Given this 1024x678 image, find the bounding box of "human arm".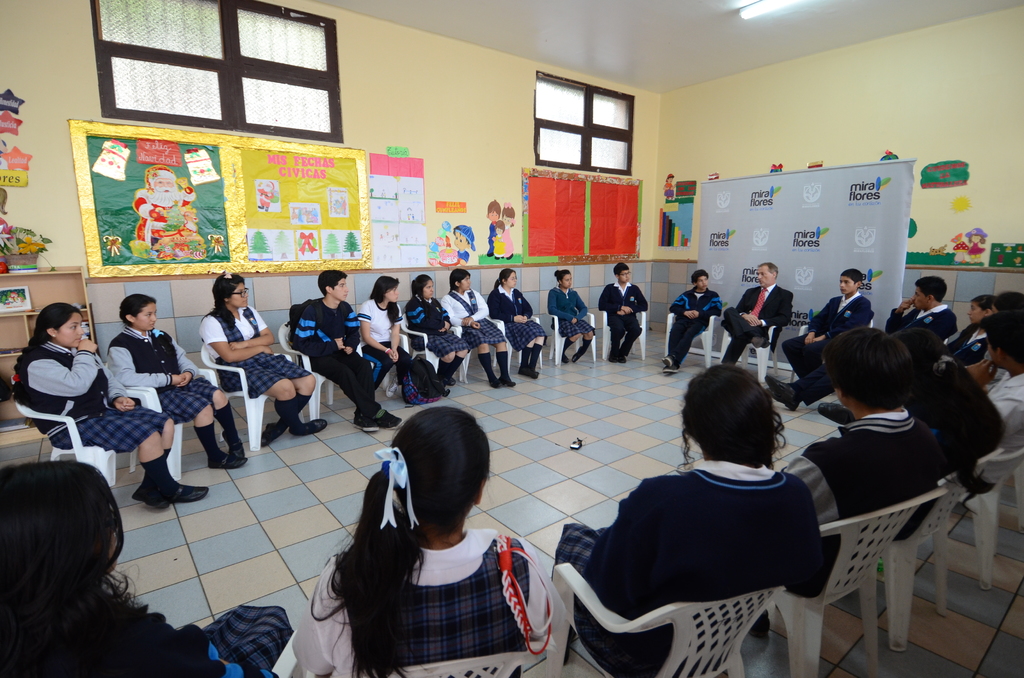
bbox=[99, 351, 137, 407].
